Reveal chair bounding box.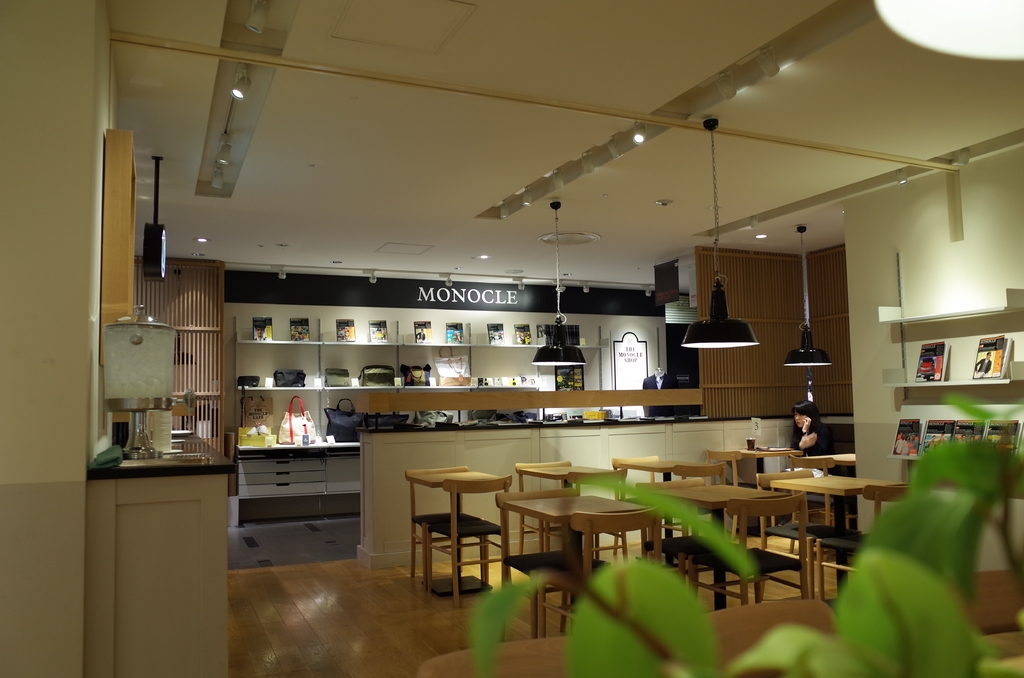
Revealed: <bbox>425, 472, 508, 602</bbox>.
